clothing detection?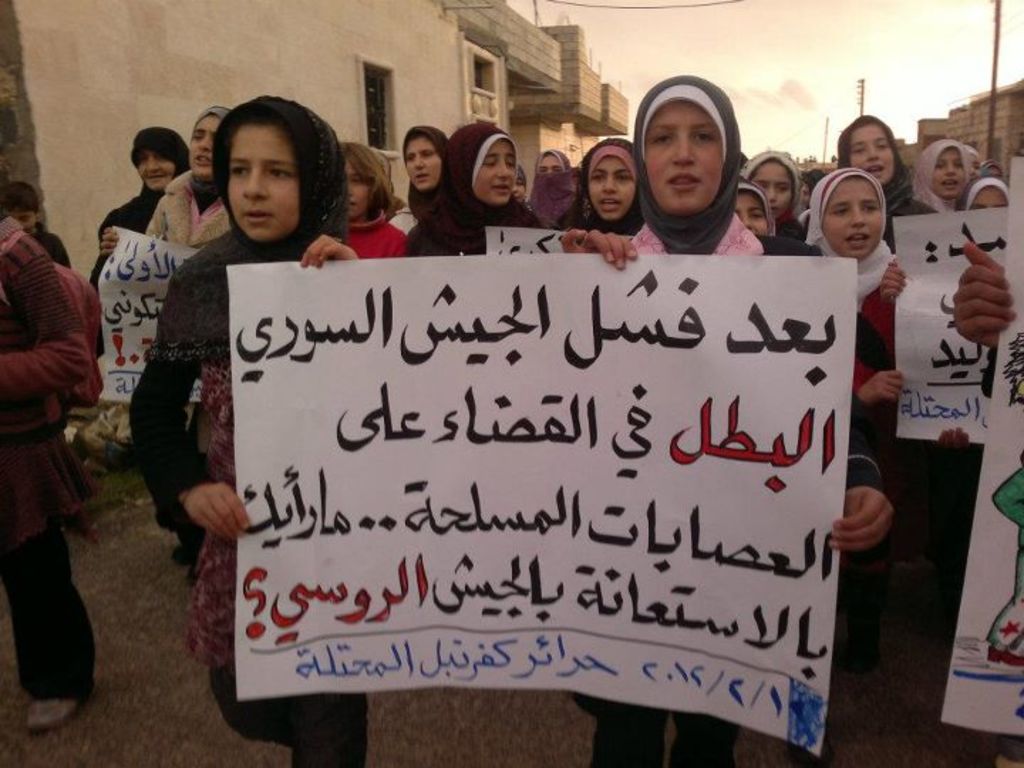
(0, 218, 95, 697)
